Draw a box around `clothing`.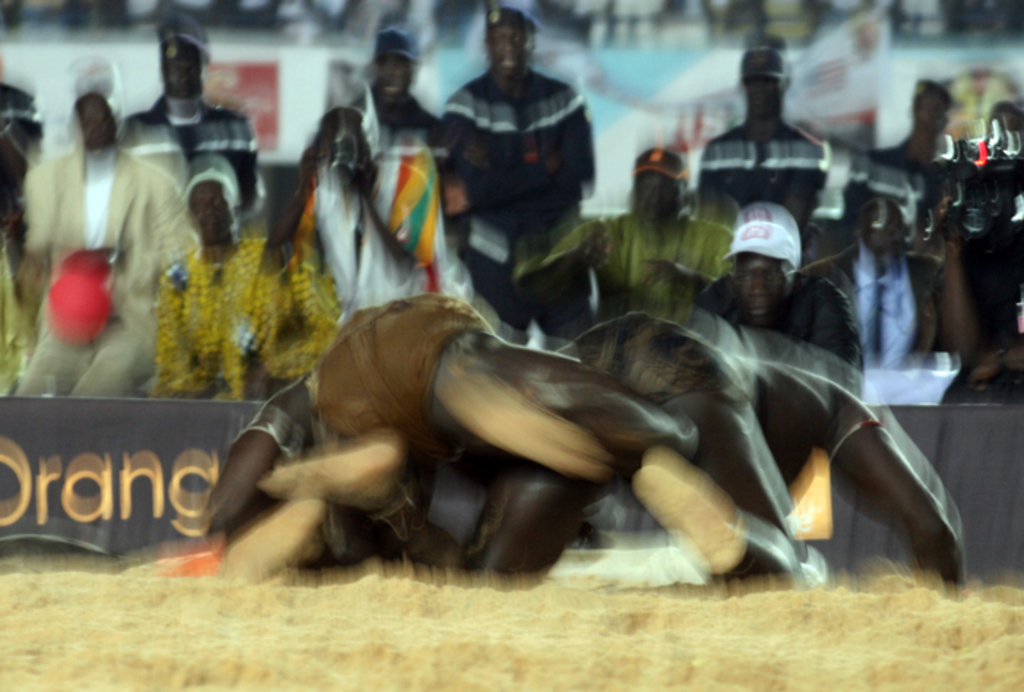
bbox(707, 268, 866, 389).
